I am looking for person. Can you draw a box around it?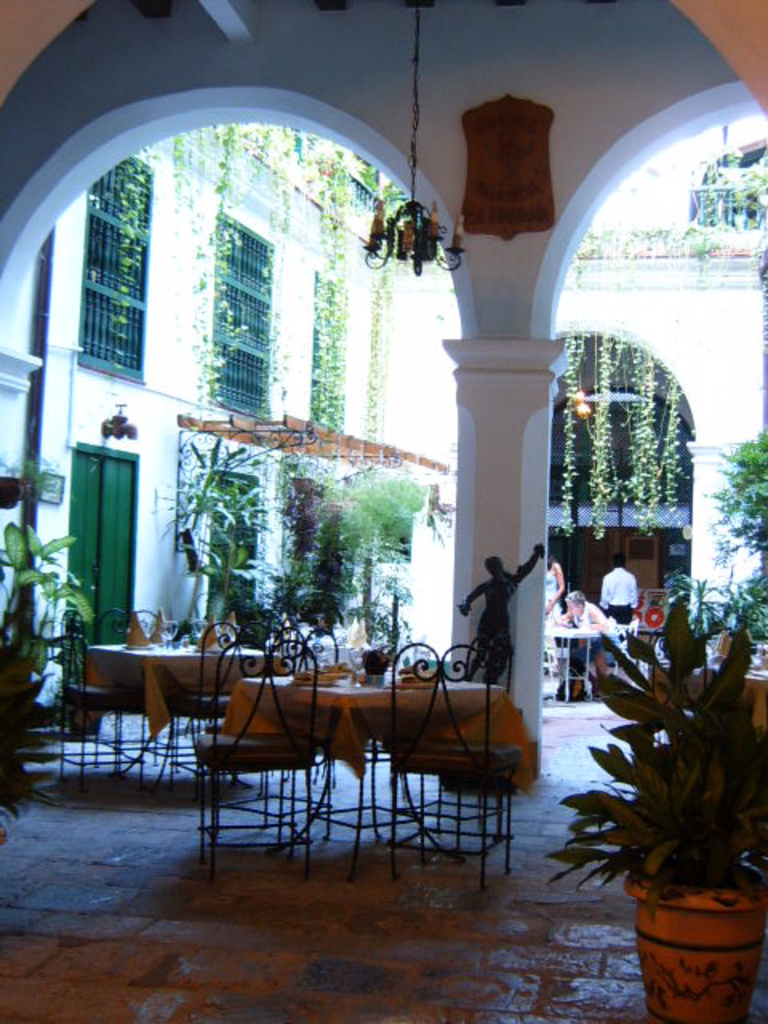
Sure, the bounding box is left=456, top=539, right=547, bottom=685.
